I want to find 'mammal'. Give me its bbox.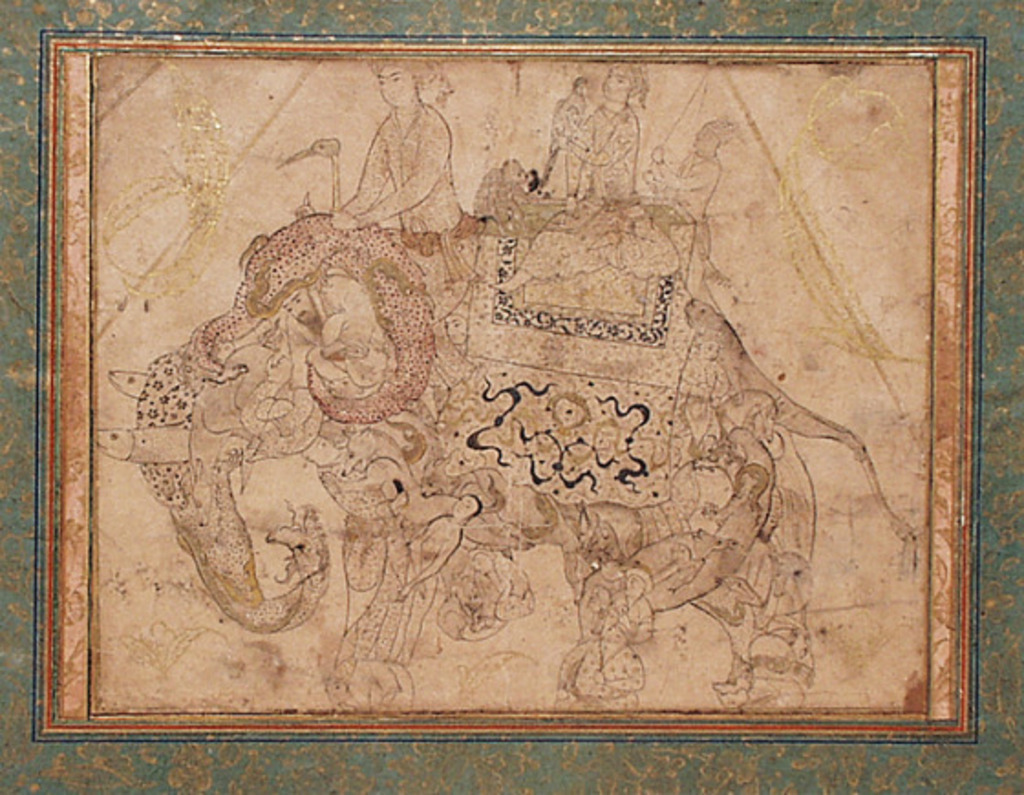
region(631, 115, 735, 258).
